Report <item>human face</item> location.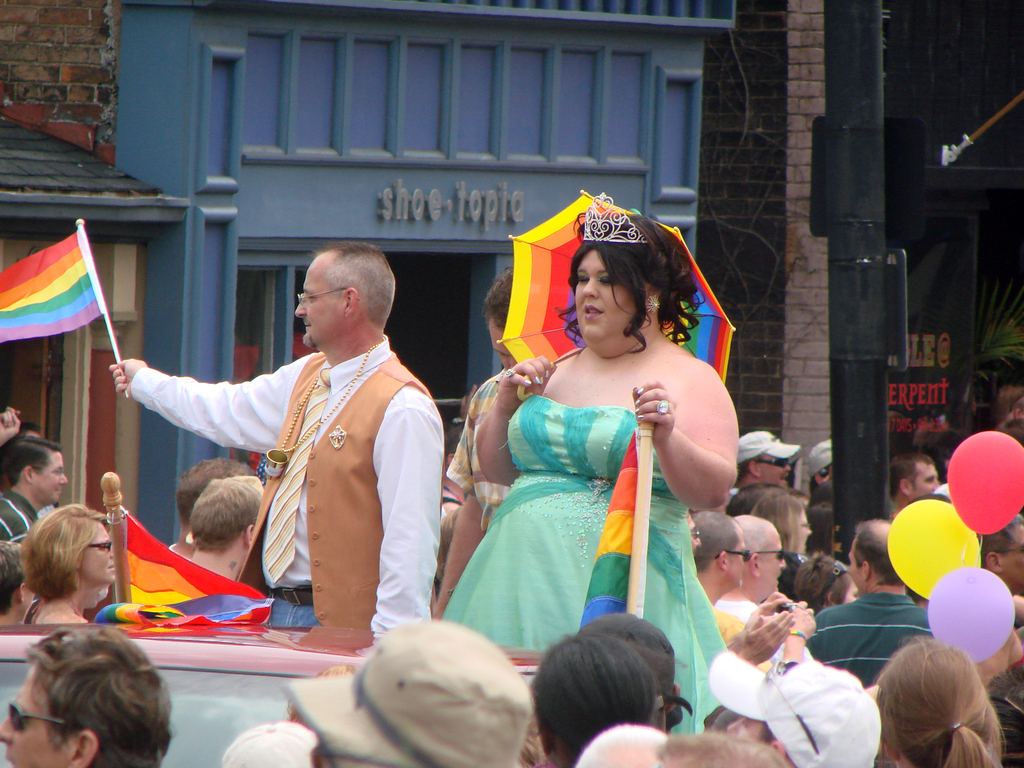
Report: [909, 465, 935, 495].
